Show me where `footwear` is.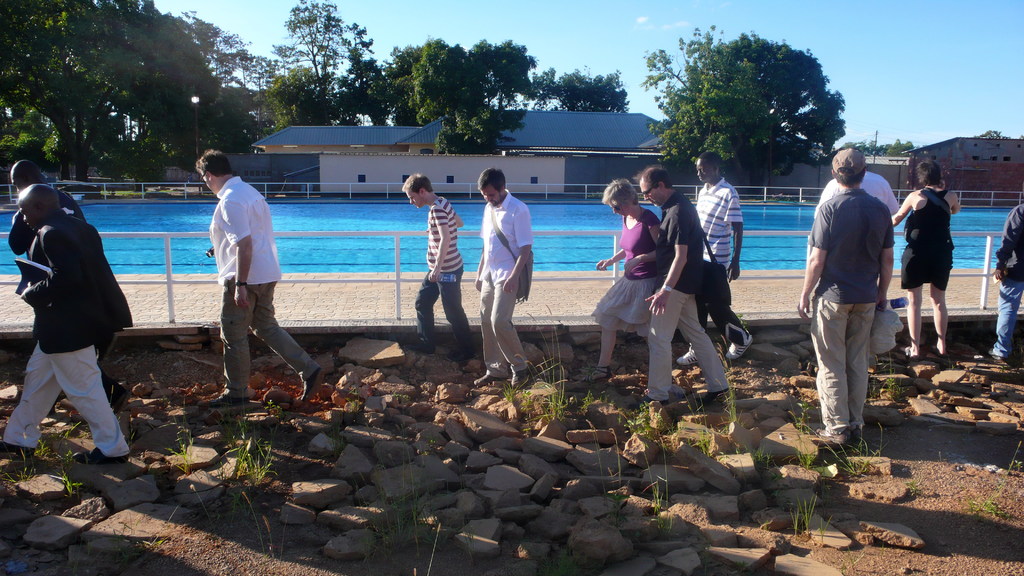
`footwear` is at 641 392 671 407.
